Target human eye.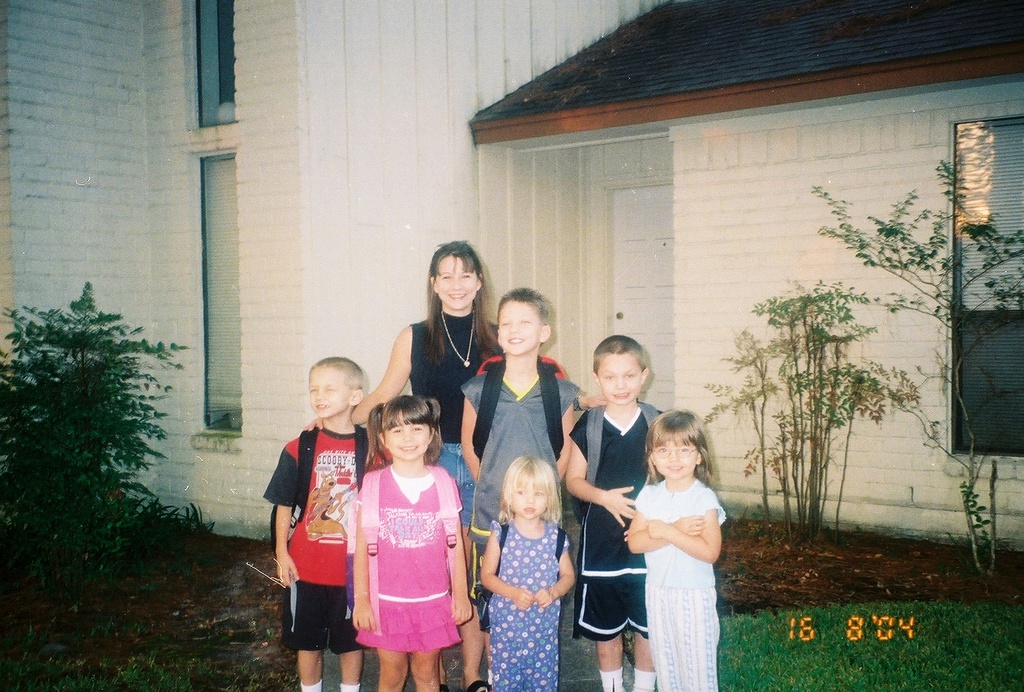
Target region: select_region(515, 489, 526, 497).
